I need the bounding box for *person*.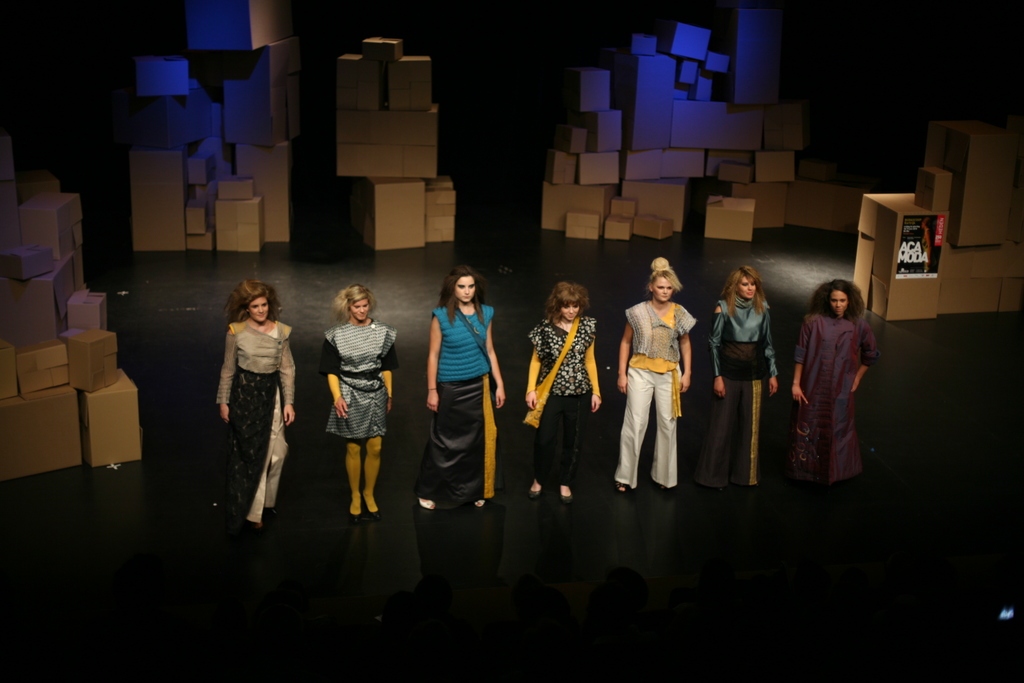
Here it is: x1=696 y1=268 x2=776 y2=493.
